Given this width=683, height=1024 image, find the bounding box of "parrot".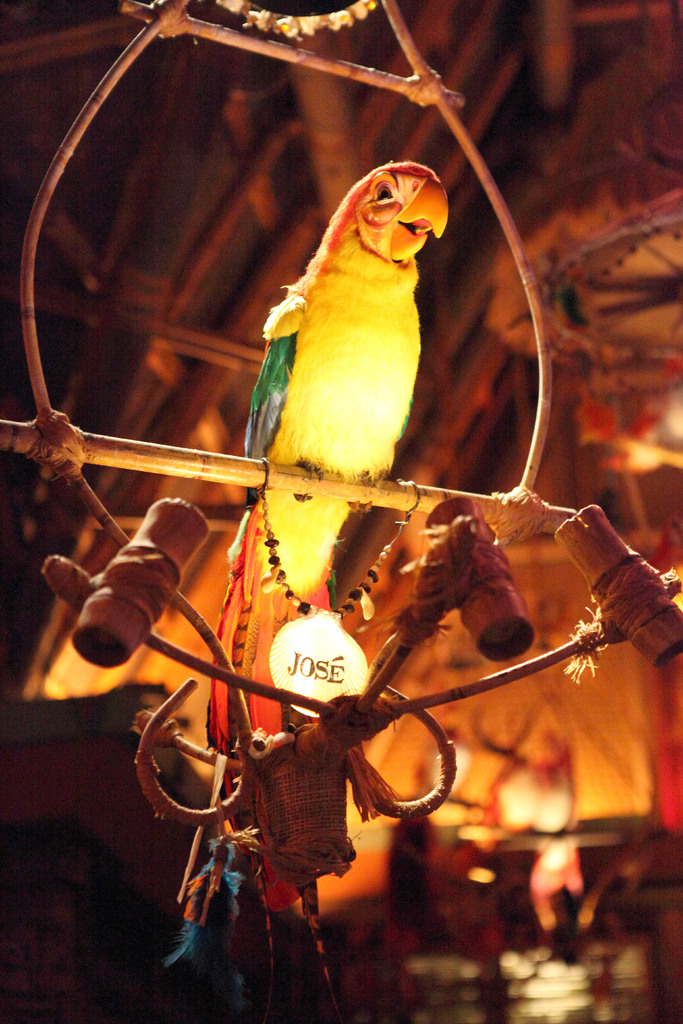
l=201, t=161, r=449, b=755.
